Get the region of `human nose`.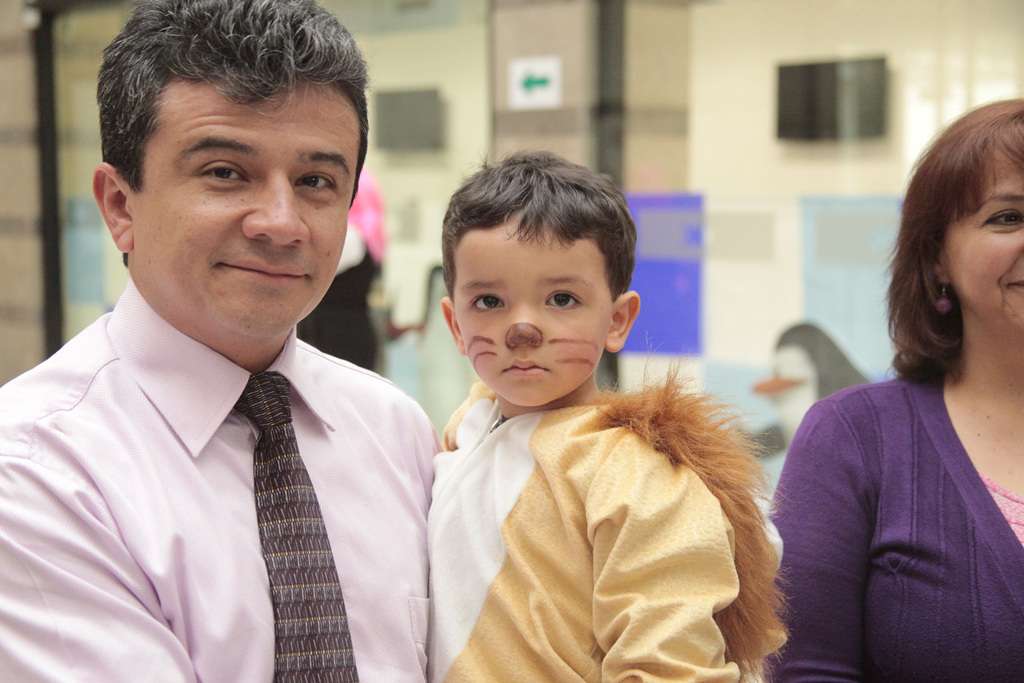
<bbox>504, 299, 543, 346</bbox>.
